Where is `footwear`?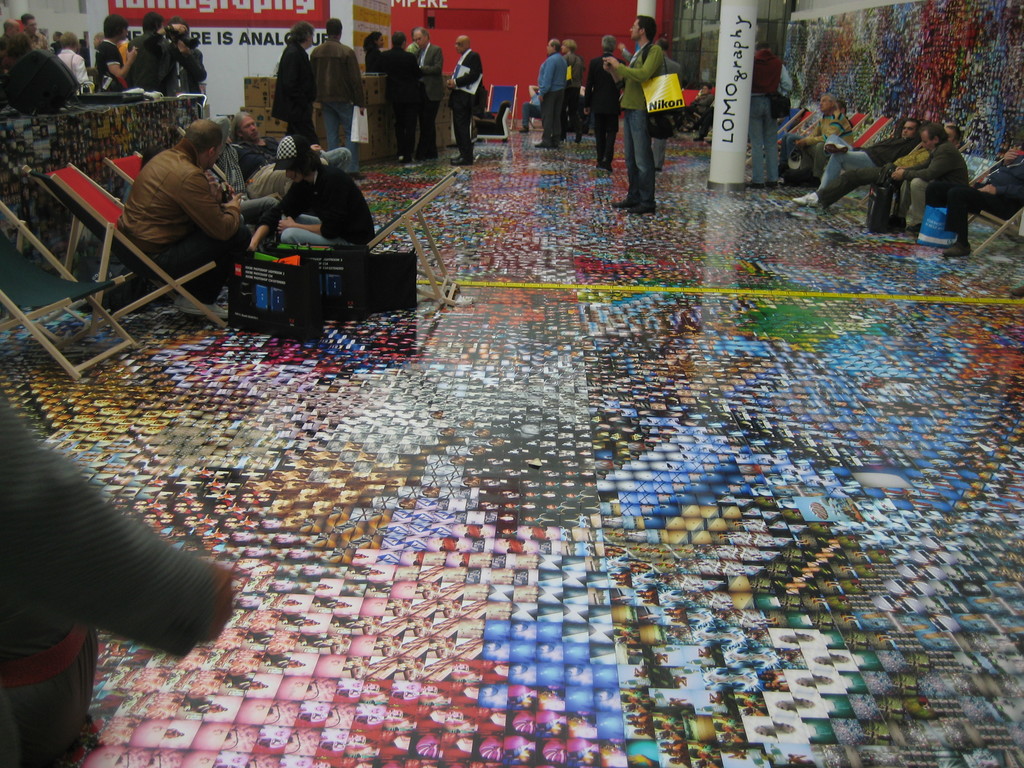
l=552, t=135, r=563, b=148.
